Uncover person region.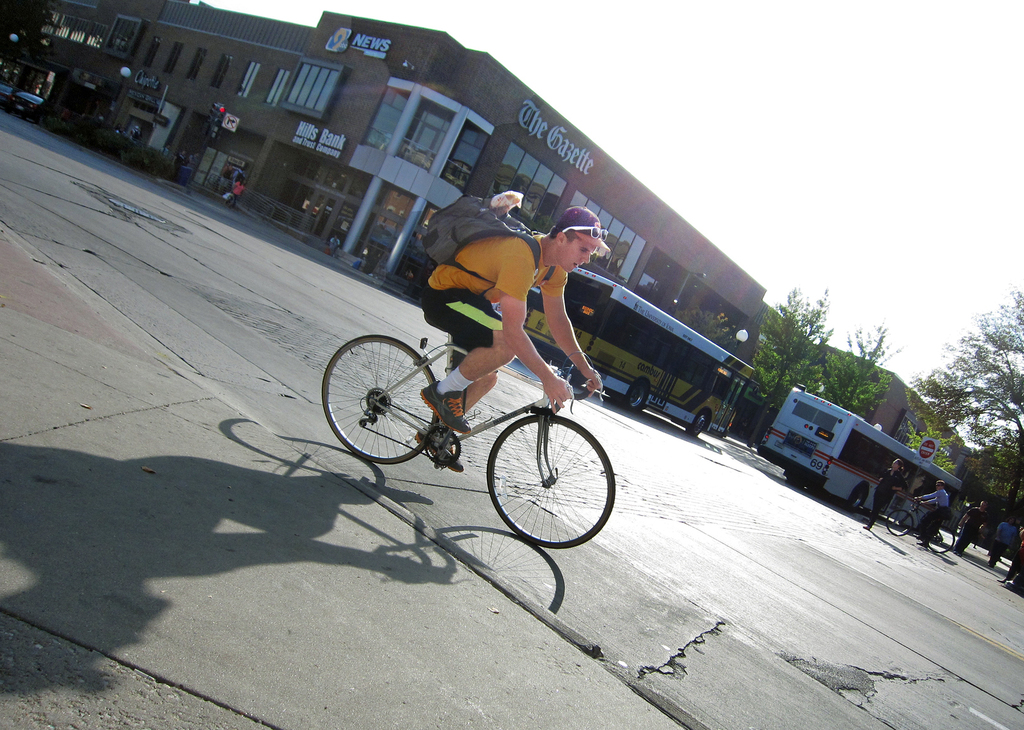
Uncovered: box=[863, 458, 909, 514].
